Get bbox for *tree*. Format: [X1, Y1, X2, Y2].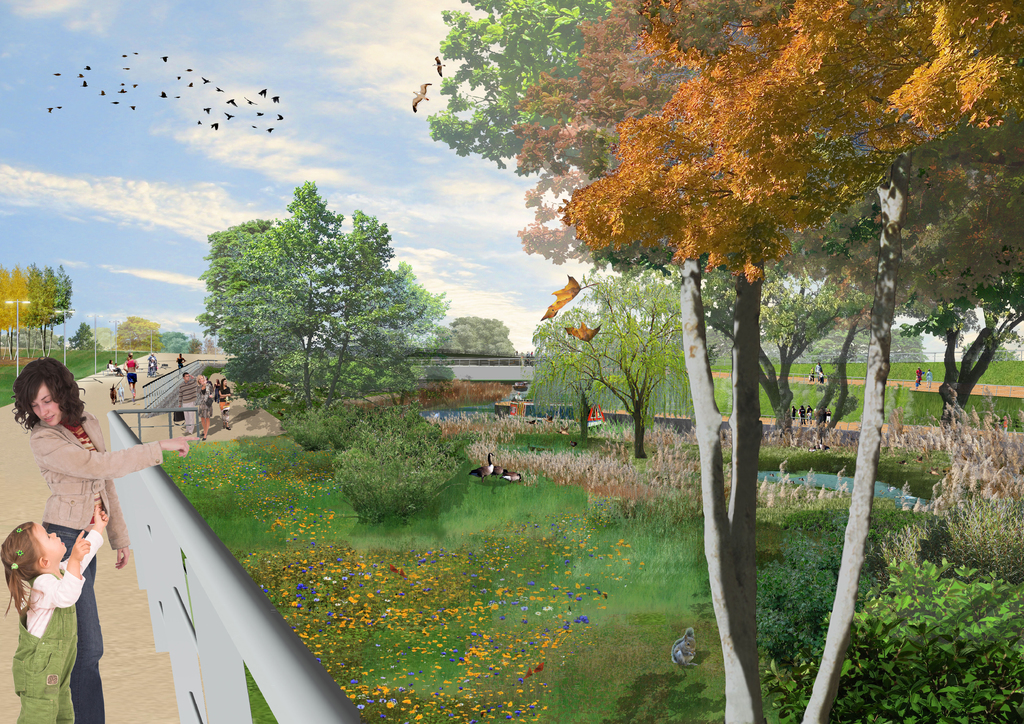
[529, 253, 714, 471].
